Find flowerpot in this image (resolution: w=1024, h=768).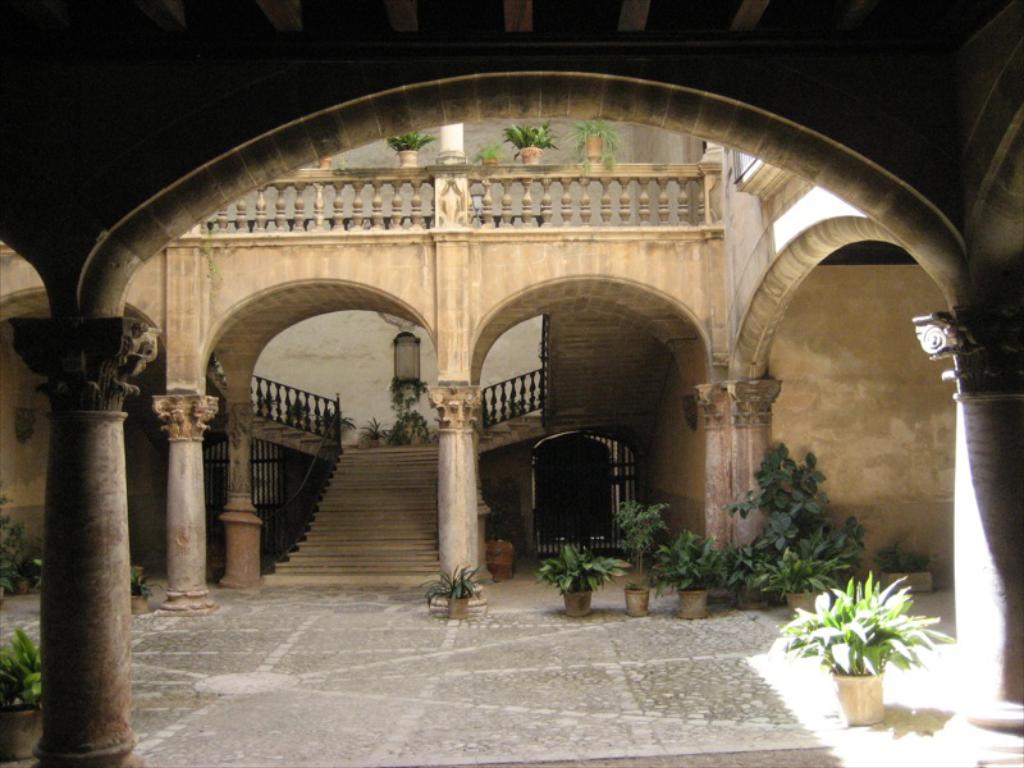
region(586, 136, 596, 159).
